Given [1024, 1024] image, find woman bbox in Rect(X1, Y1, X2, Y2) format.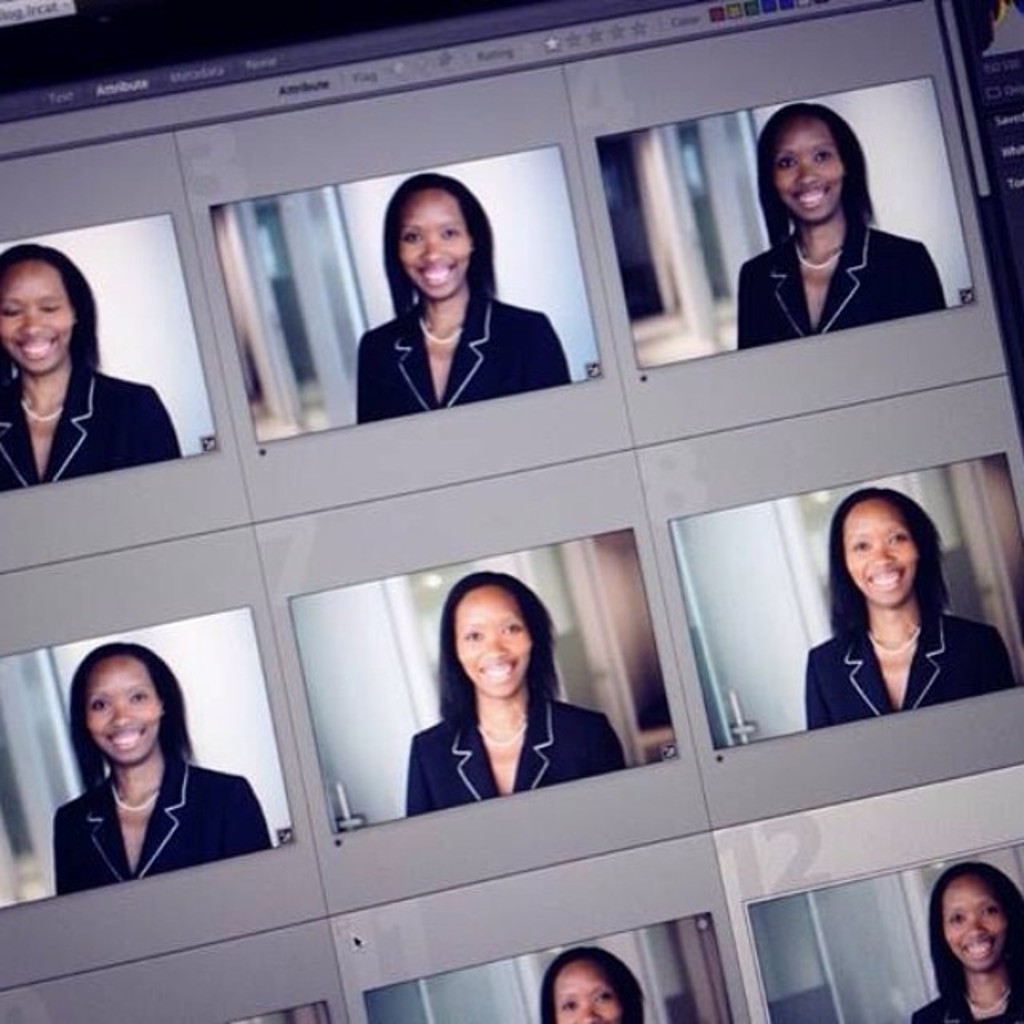
Rect(734, 106, 950, 333).
